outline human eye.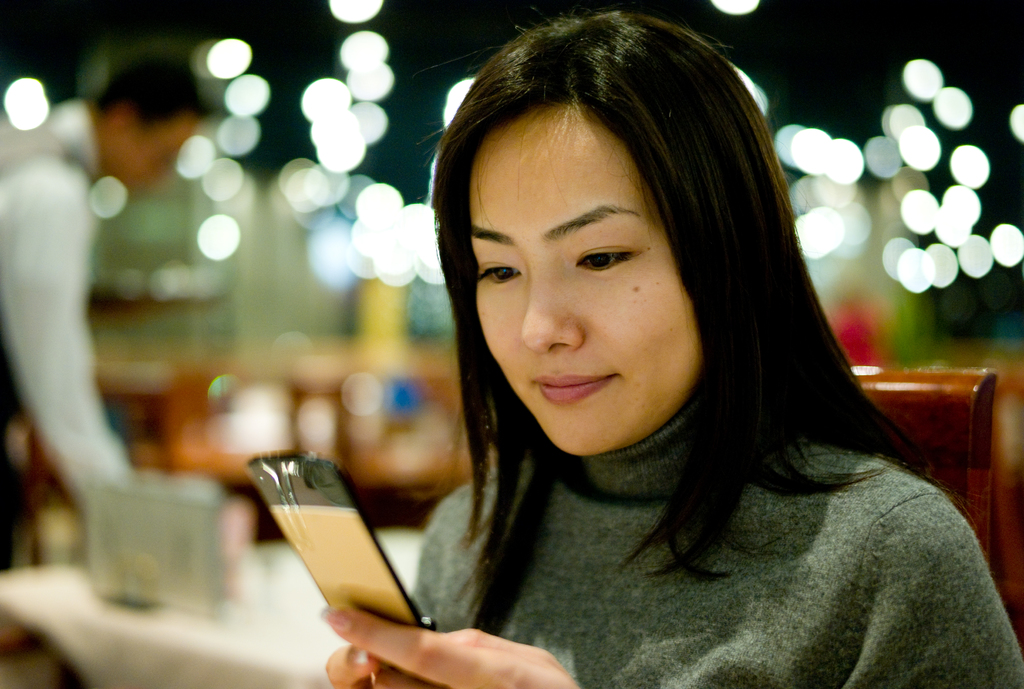
Outline: 552,234,660,289.
